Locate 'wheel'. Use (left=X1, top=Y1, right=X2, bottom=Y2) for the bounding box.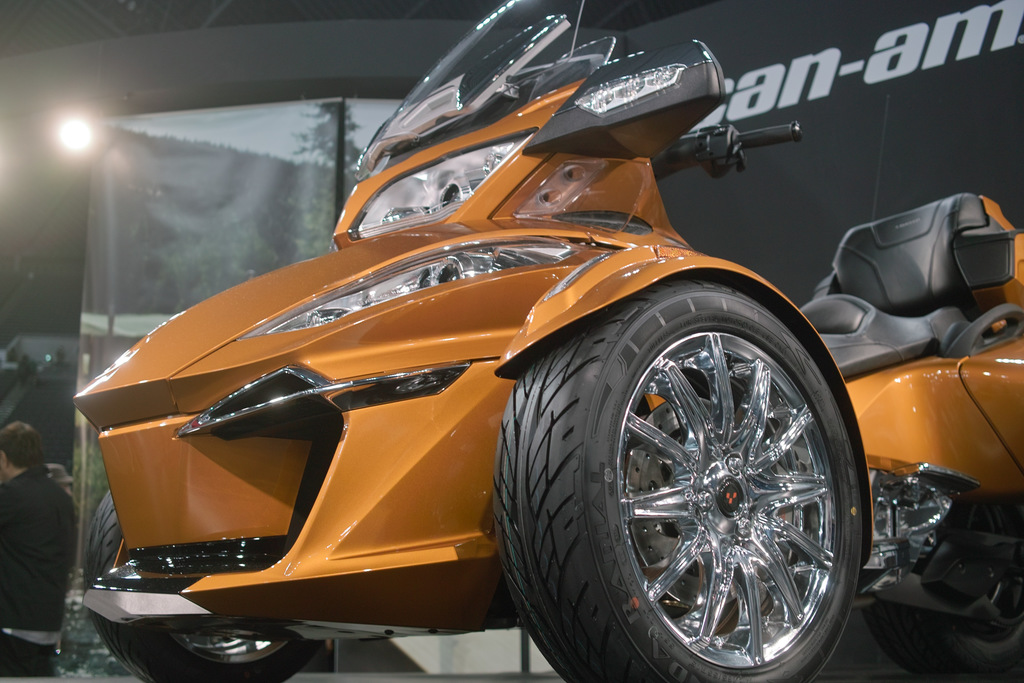
(left=866, top=500, right=1022, bottom=682).
